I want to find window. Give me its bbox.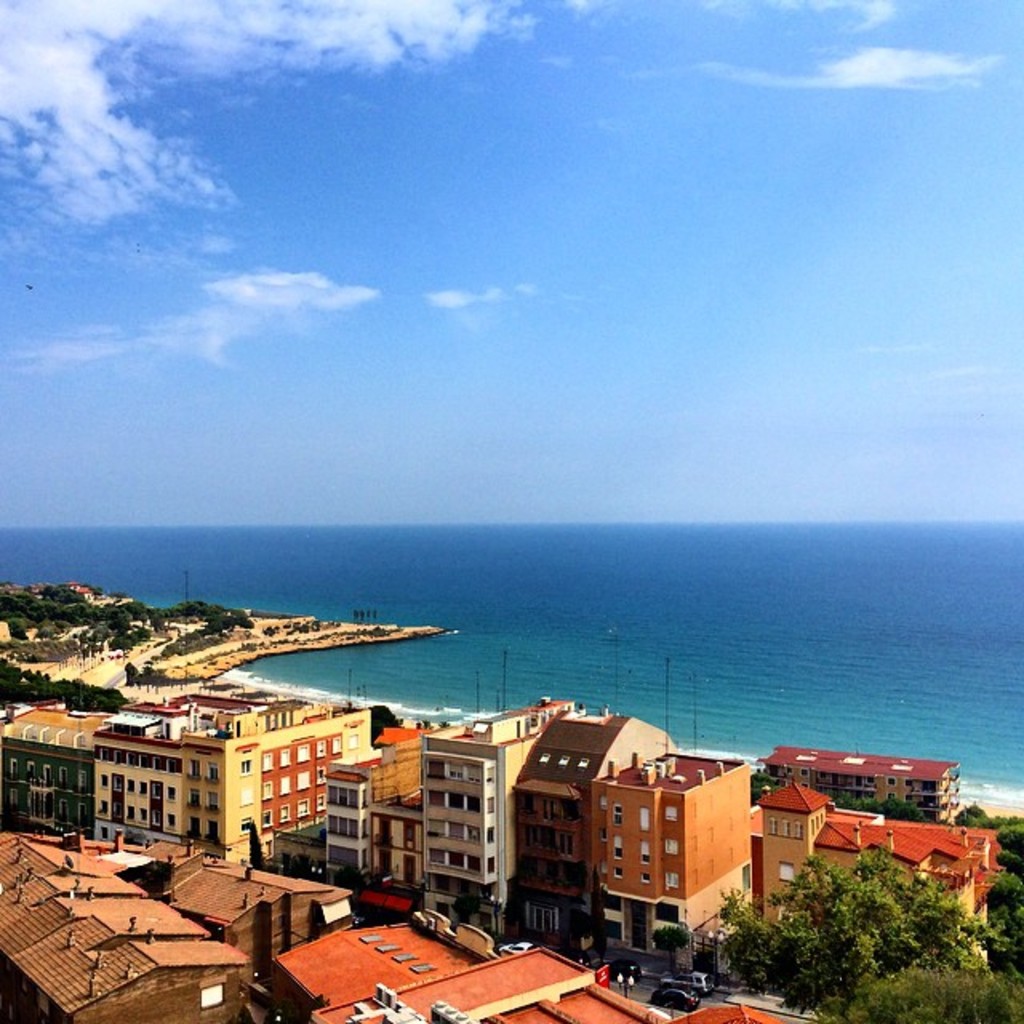
[left=784, top=821, right=790, bottom=840].
